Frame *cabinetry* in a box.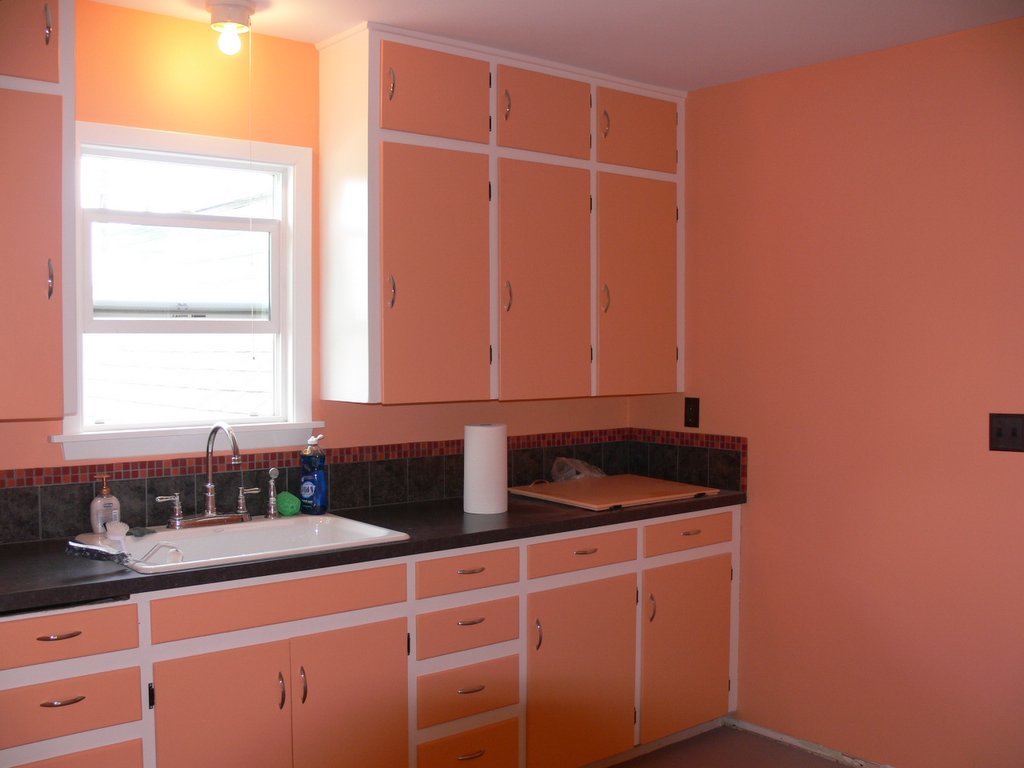
box=[0, 0, 83, 474].
